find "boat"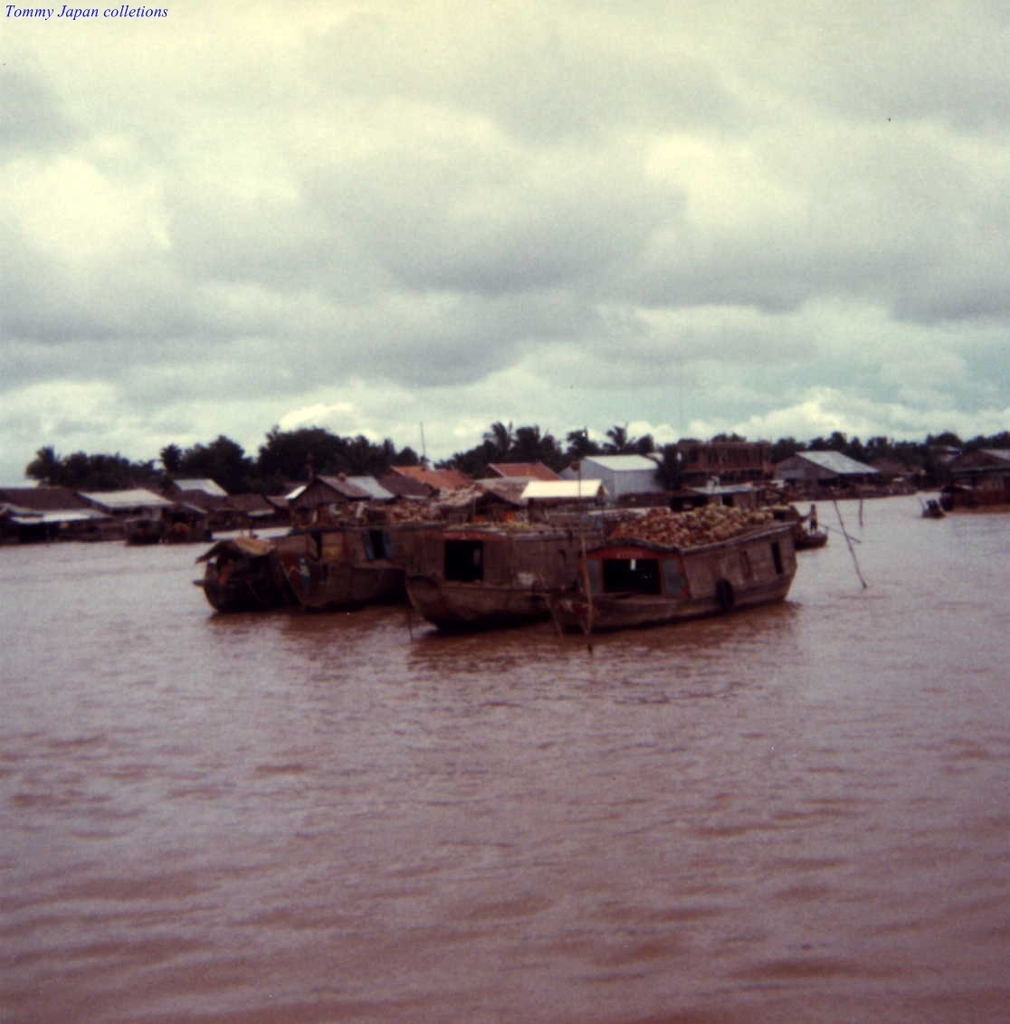
bbox=(189, 536, 285, 620)
